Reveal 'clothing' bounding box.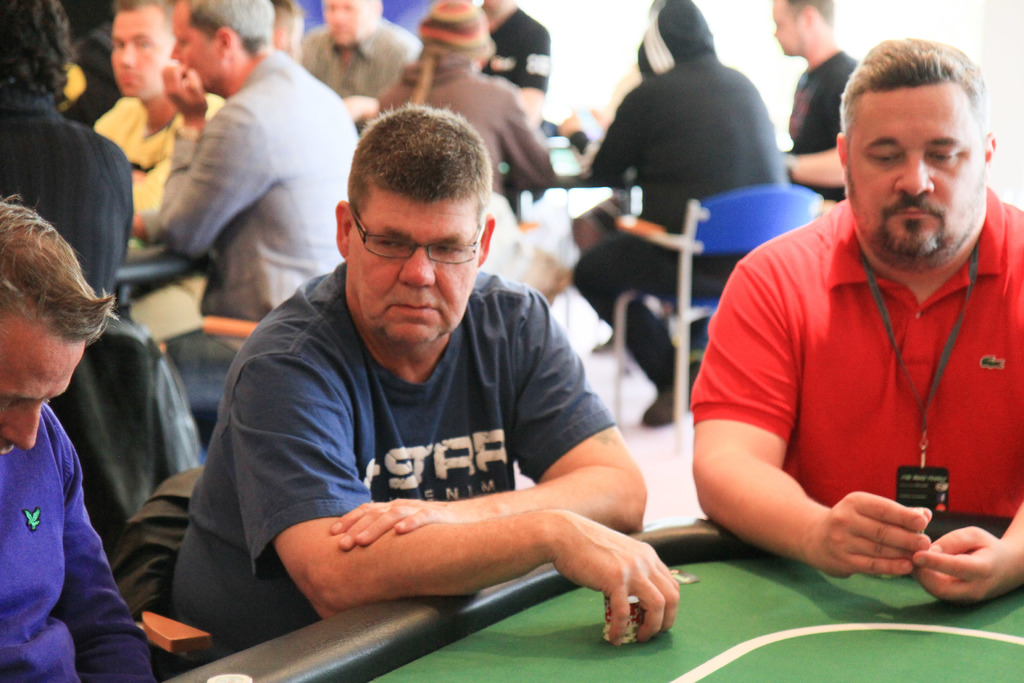
Revealed: (136, 51, 367, 448).
